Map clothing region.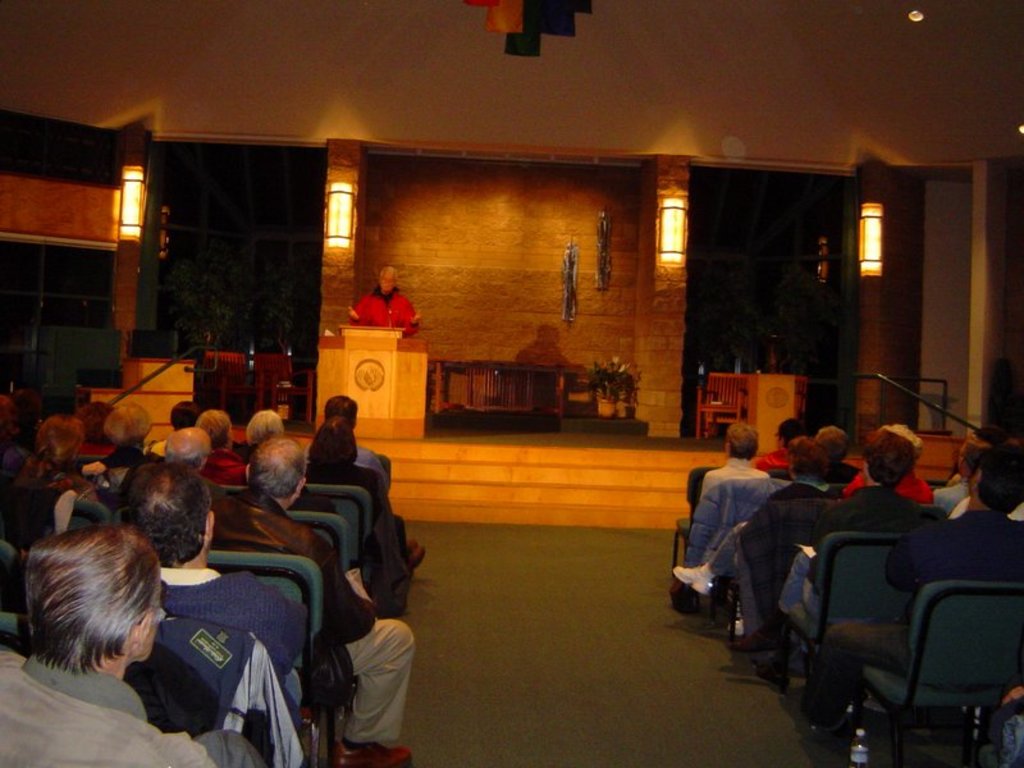
Mapped to bbox=(303, 460, 401, 611).
